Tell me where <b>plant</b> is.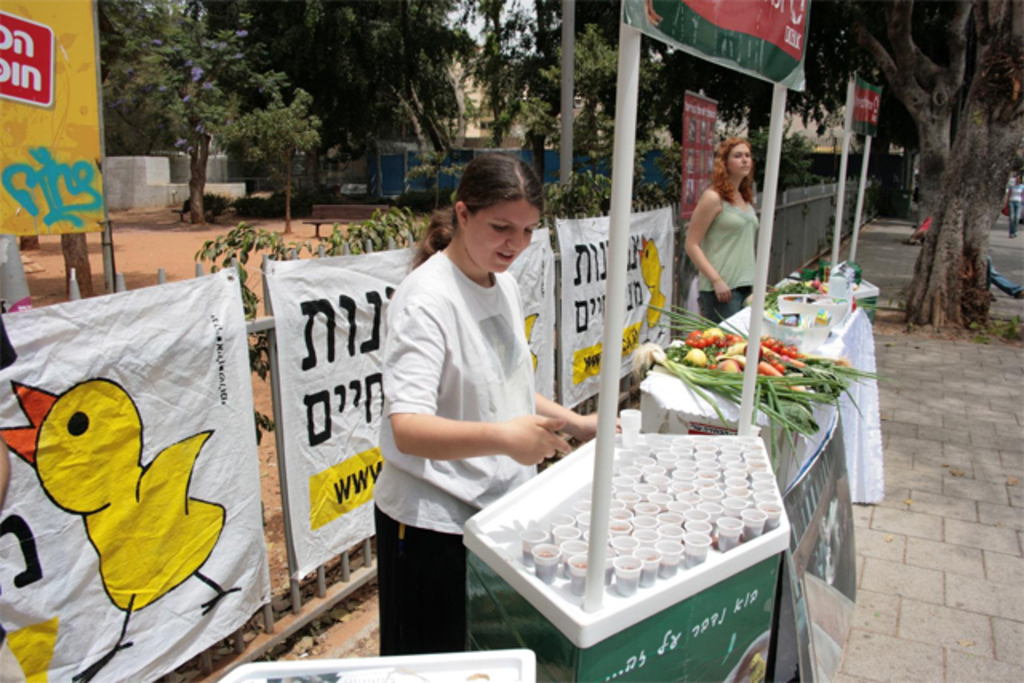
<b>plant</b> is at locate(232, 187, 312, 222).
